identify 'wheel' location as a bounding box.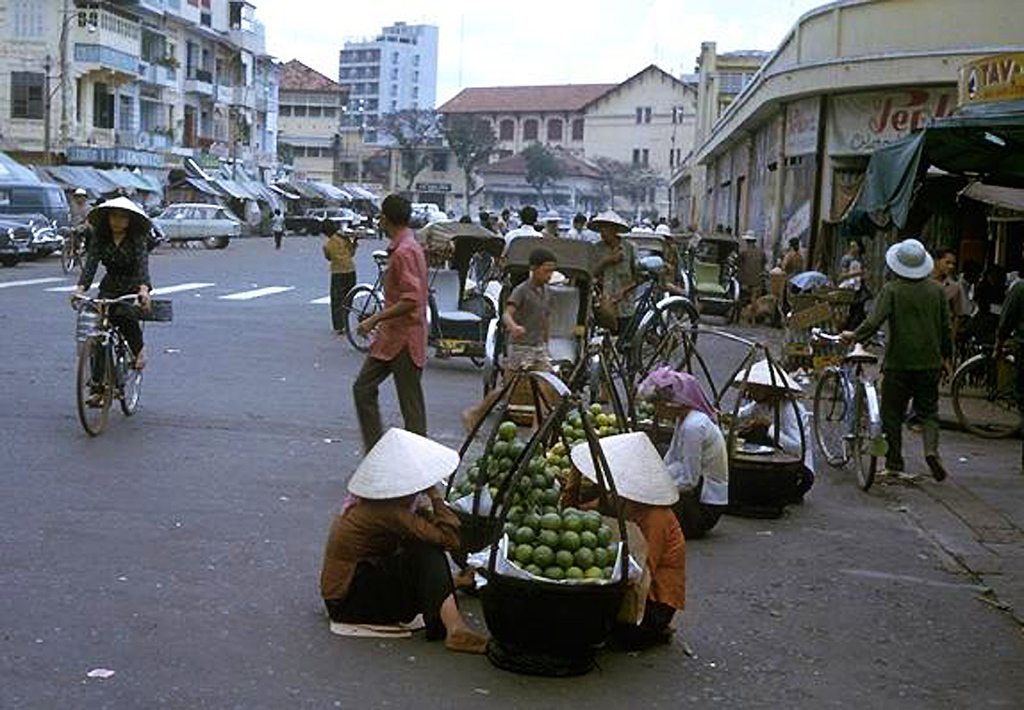
(59,242,75,272).
